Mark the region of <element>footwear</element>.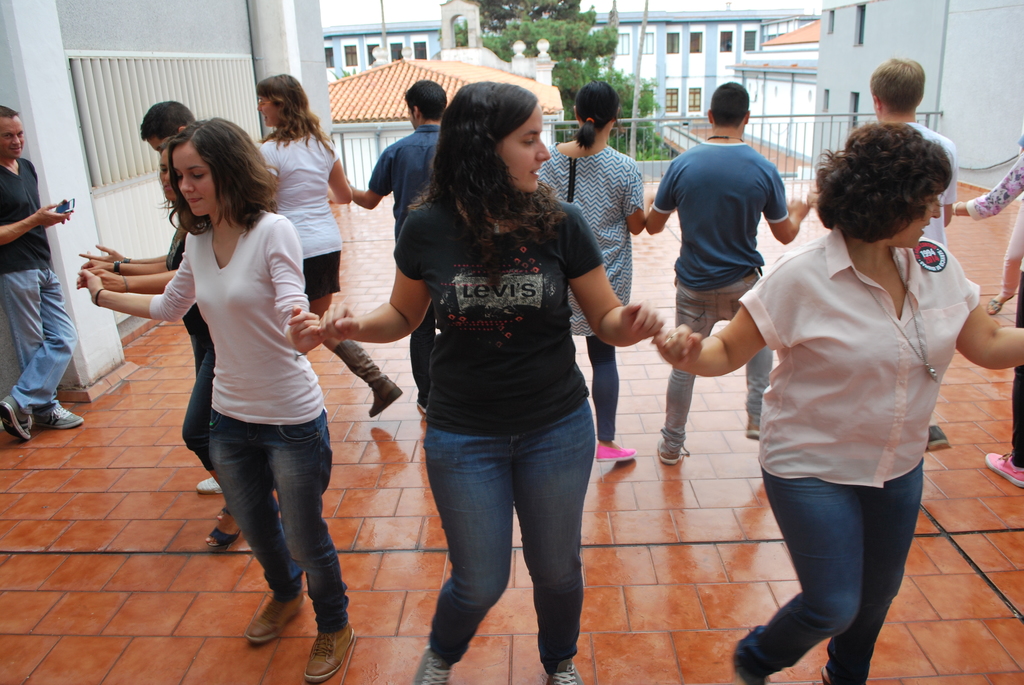
Region: x1=191, y1=473, x2=238, y2=498.
